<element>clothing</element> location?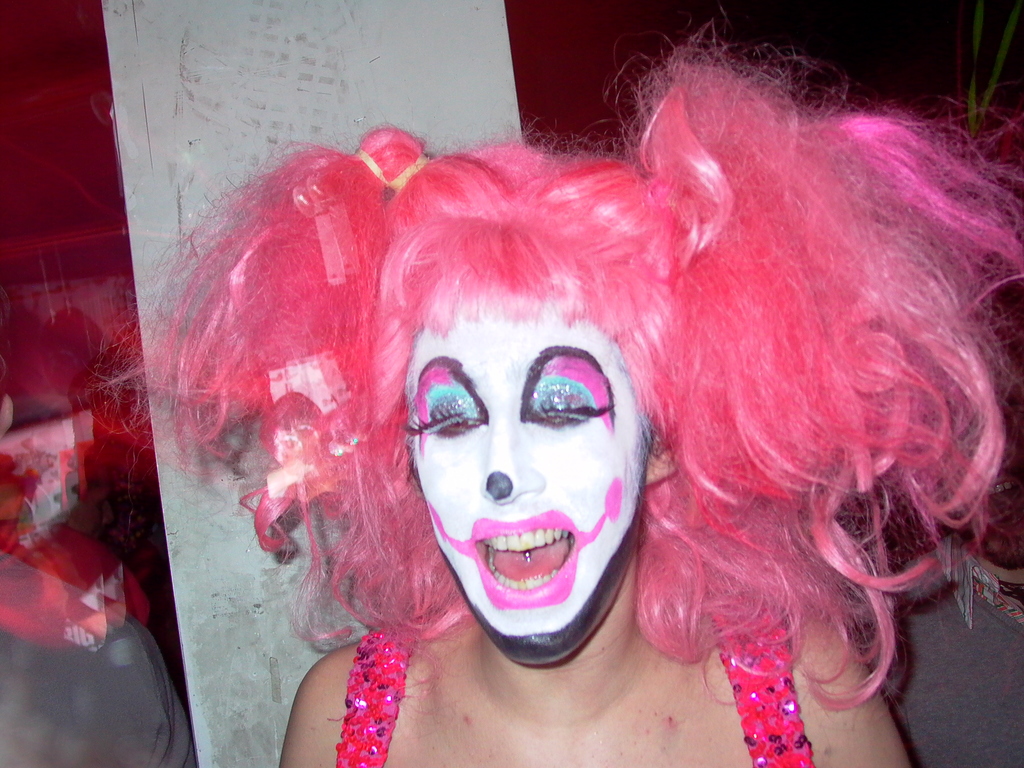
bbox=(335, 629, 812, 767)
